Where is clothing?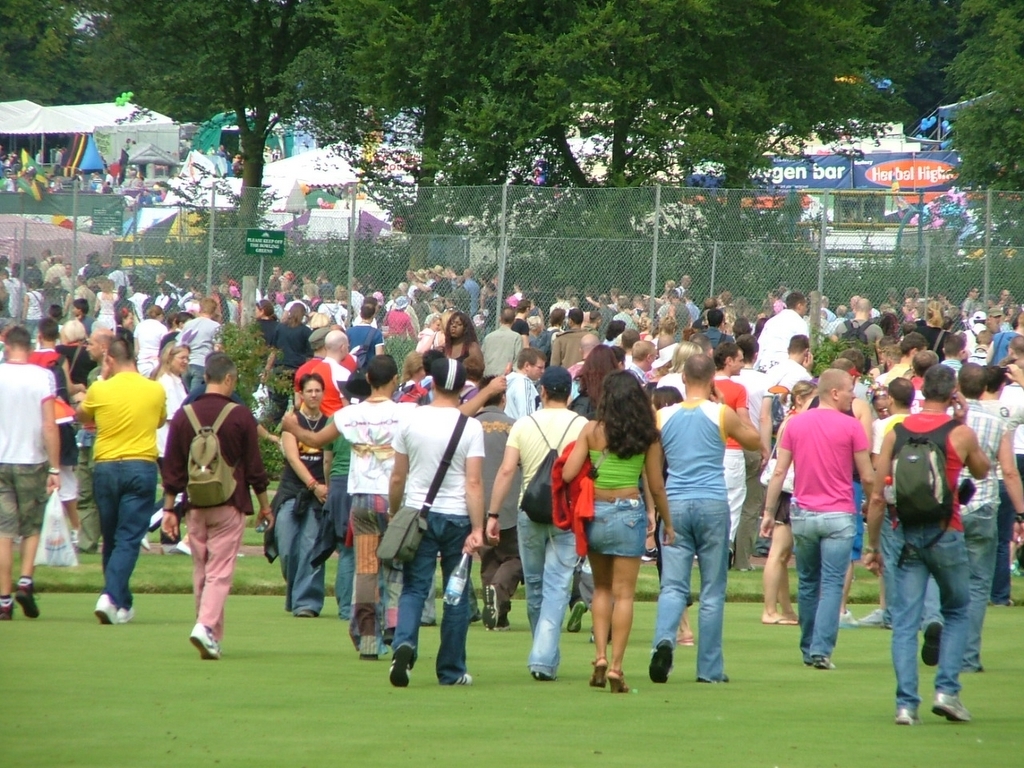
bbox=(82, 370, 168, 609).
